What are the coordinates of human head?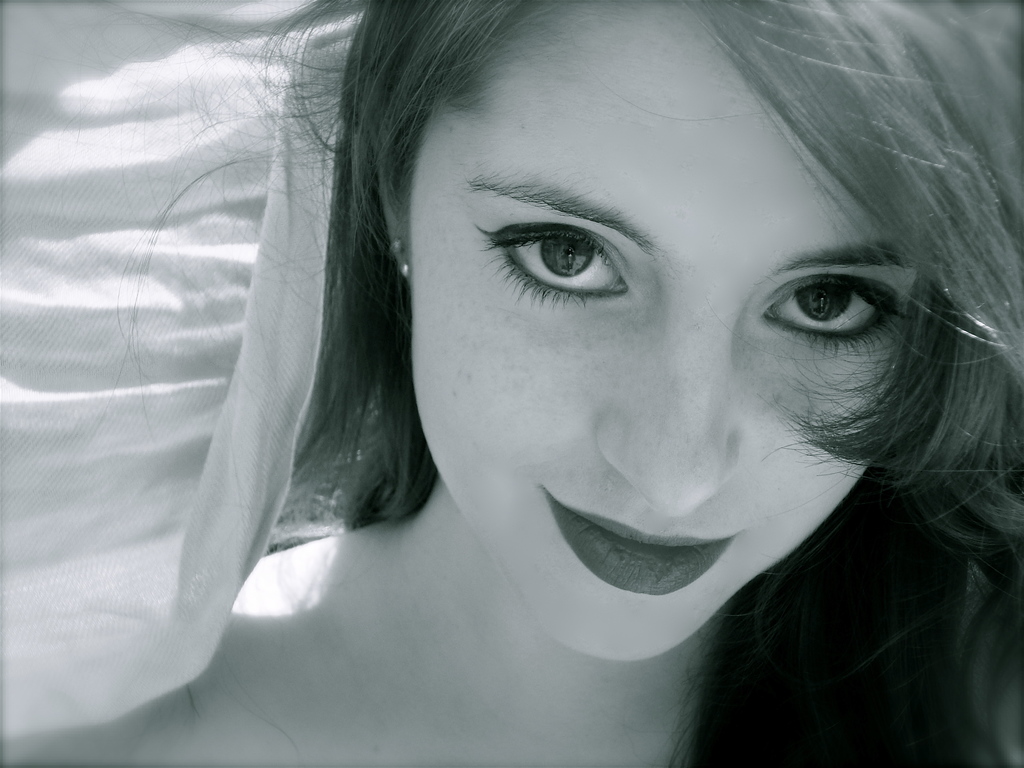
{"x1": 292, "y1": 0, "x2": 1023, "y2": 767}.
